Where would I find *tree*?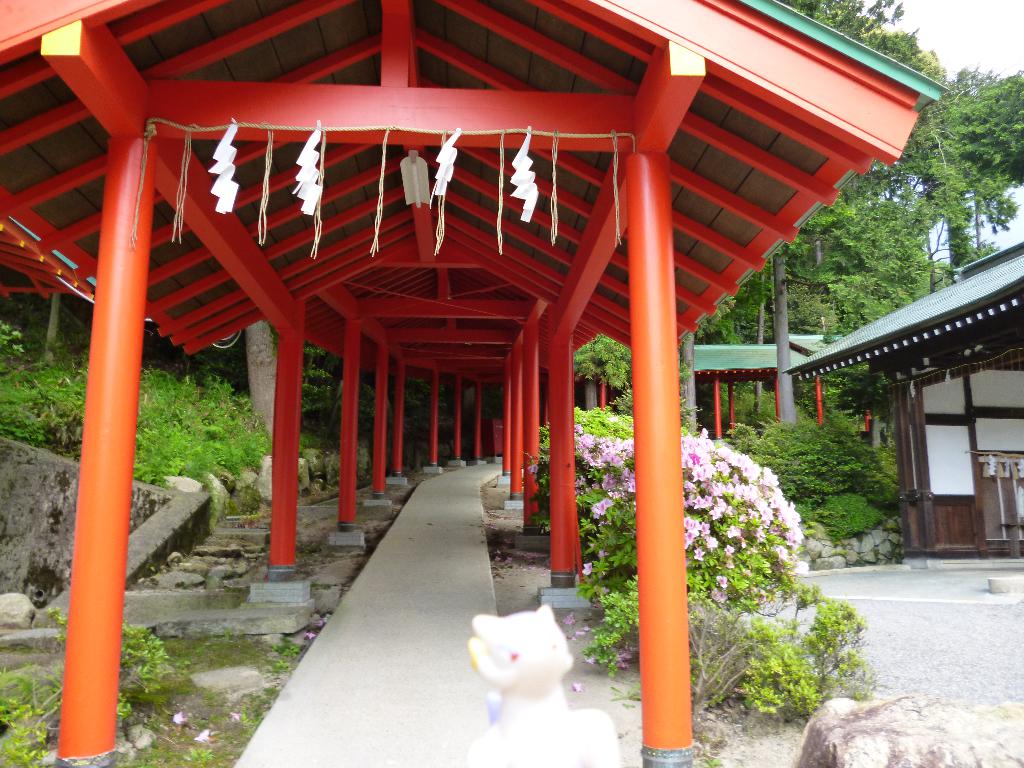
At x1=244 y1=321 x2=278 y2=440.
